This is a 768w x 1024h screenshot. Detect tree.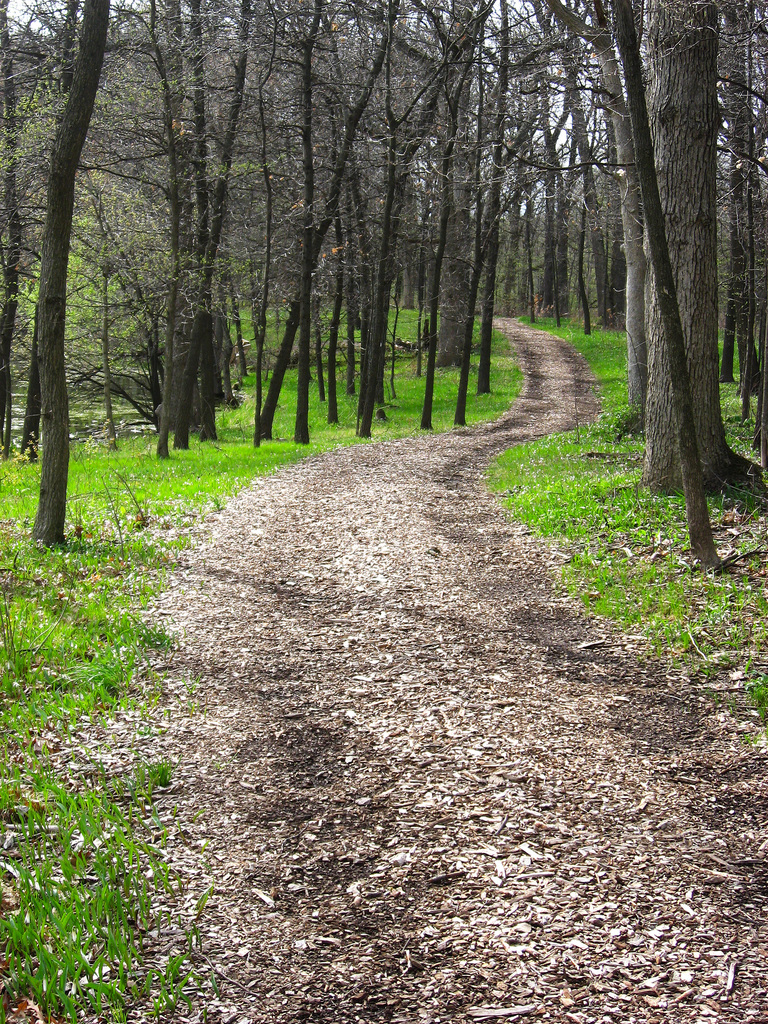
rect(280, 0, 326, 447).
